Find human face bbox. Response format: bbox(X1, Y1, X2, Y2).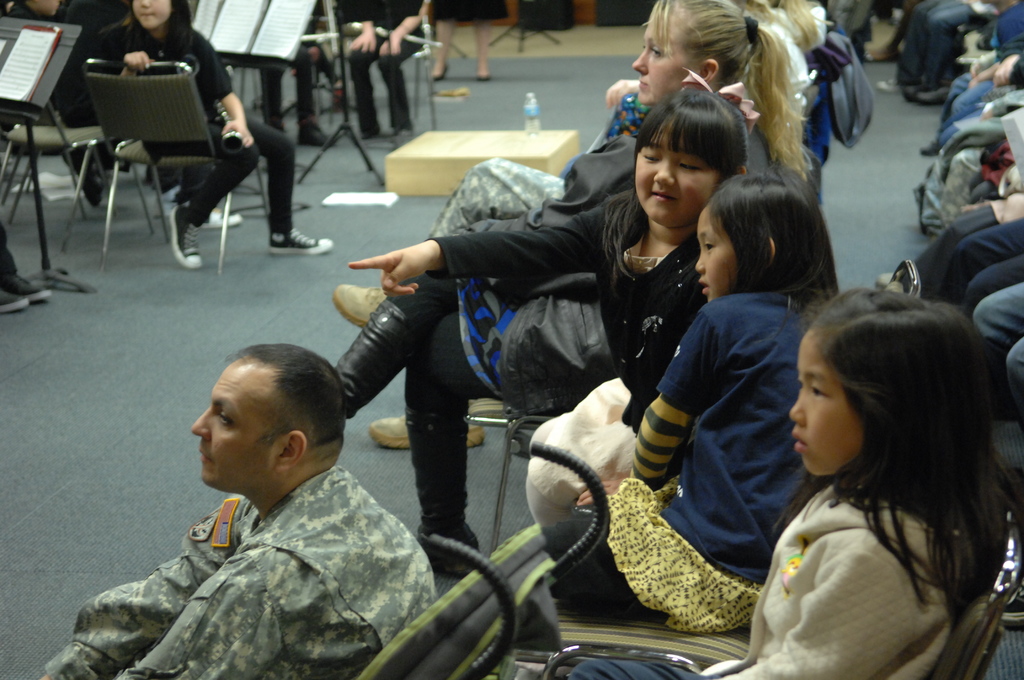
bbox(133, 0, 173, 31).
